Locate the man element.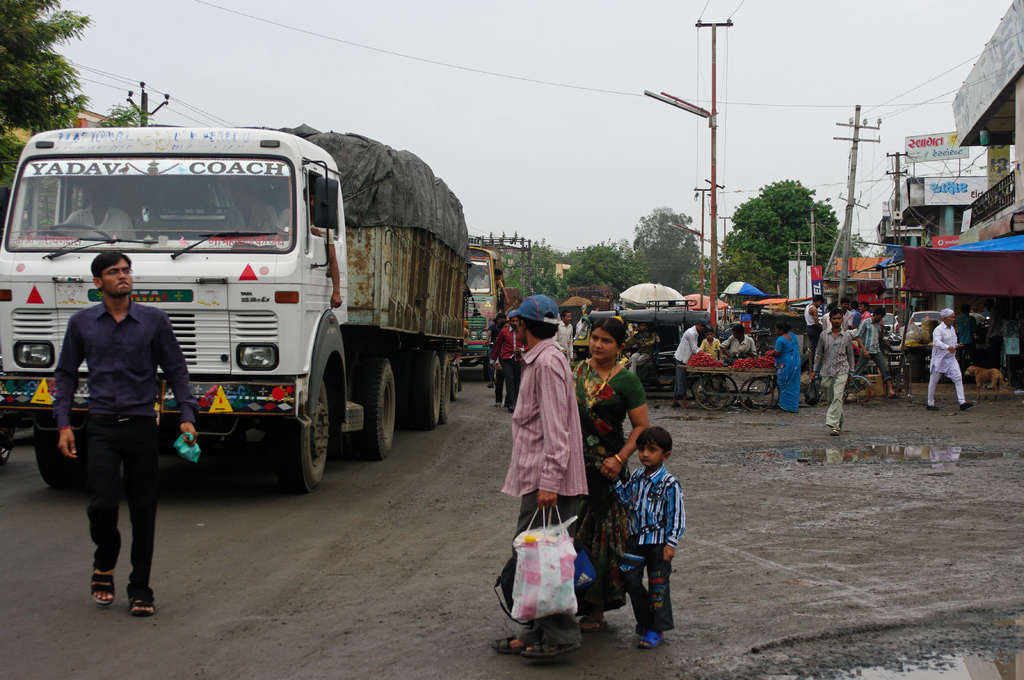
Element bbox: rect(673, 324, 708, 407).
